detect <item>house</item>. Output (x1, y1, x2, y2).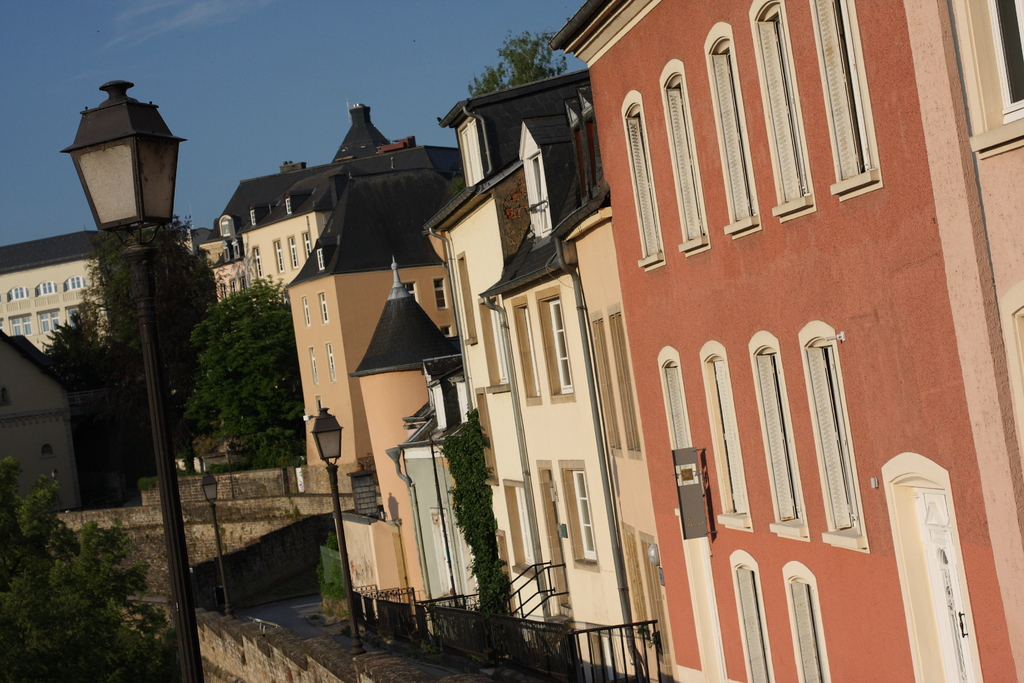
(425, 63, 681, 676).
